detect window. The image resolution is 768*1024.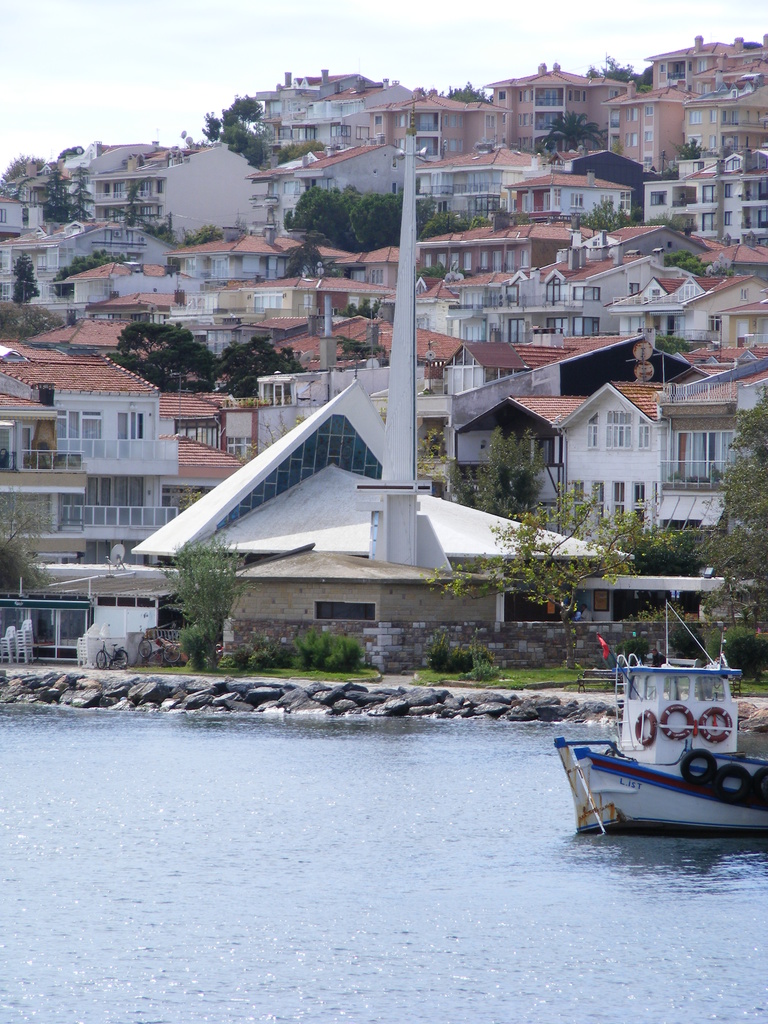
region(644, 156, 649, 170).
